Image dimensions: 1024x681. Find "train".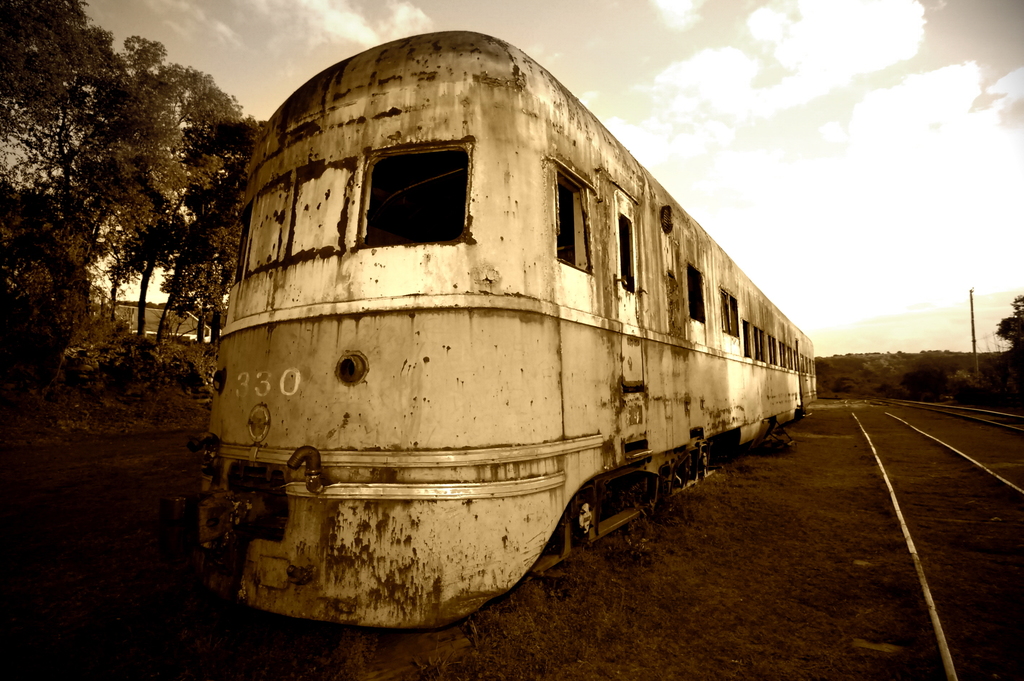
[180,32,813,627].
